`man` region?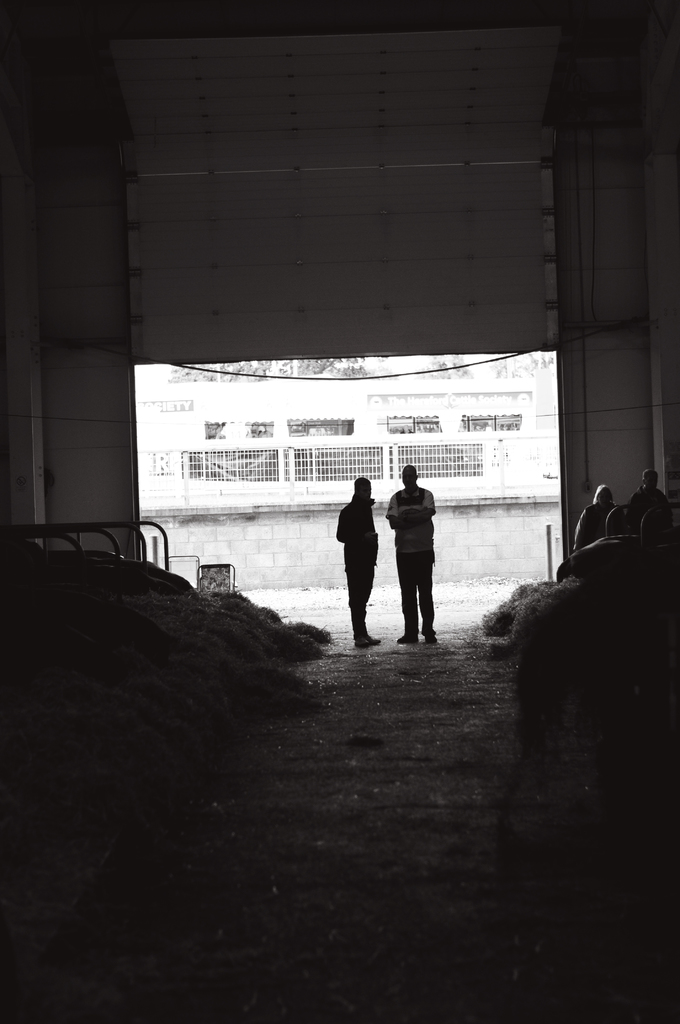
[388,470,437,647]
